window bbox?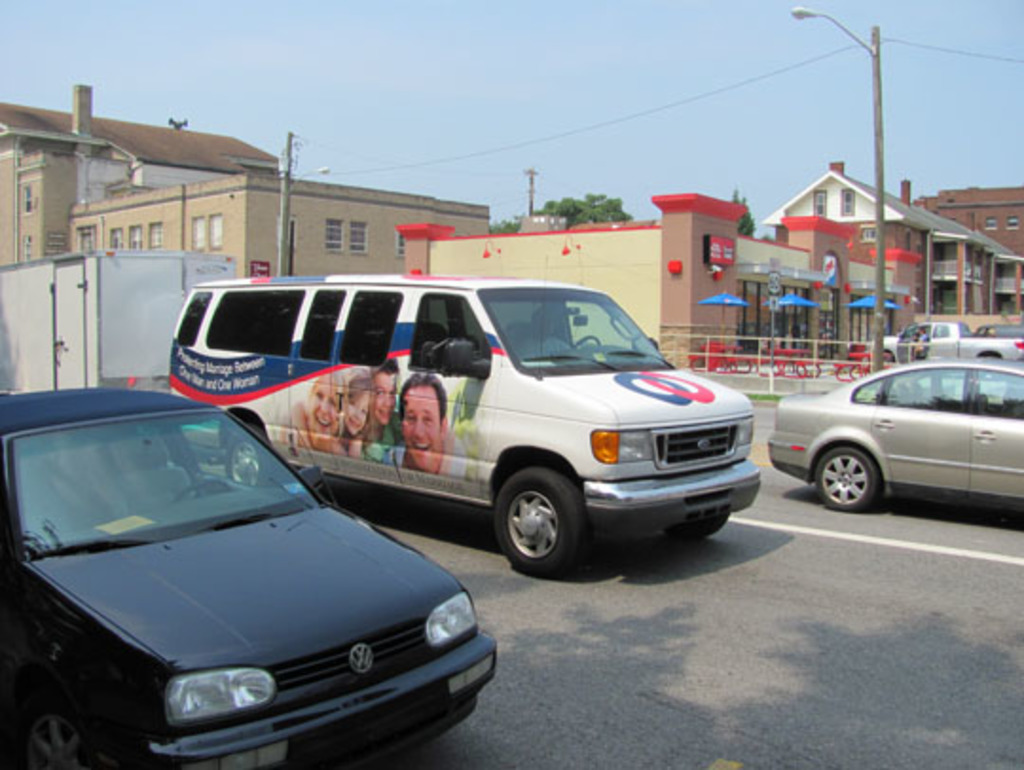
l=929, t=324, r=948, b=339
